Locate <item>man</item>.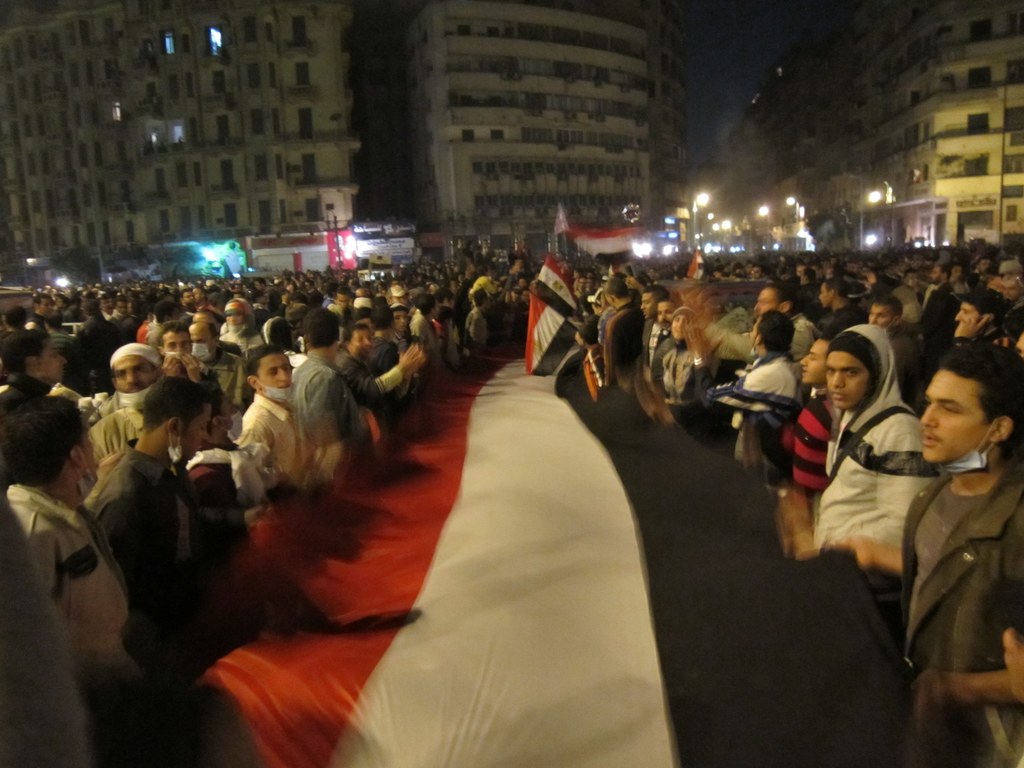
Bounding box: box(689, 320, 793, 481).
